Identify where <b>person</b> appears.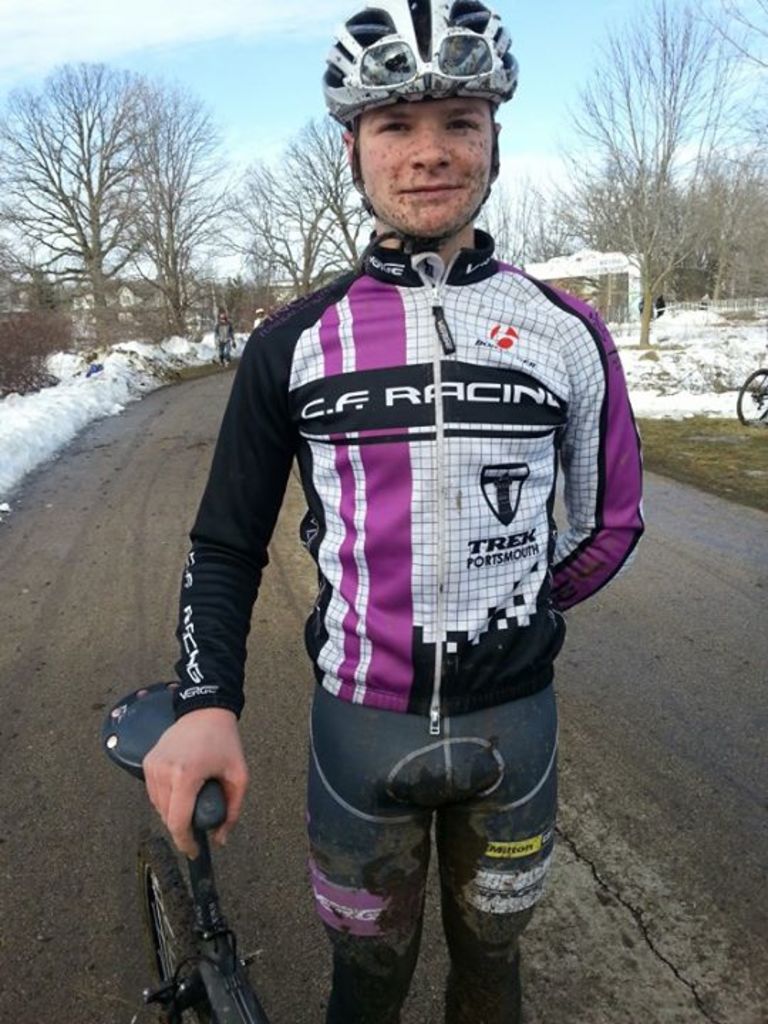
Appears at 185/40/651/1007.
